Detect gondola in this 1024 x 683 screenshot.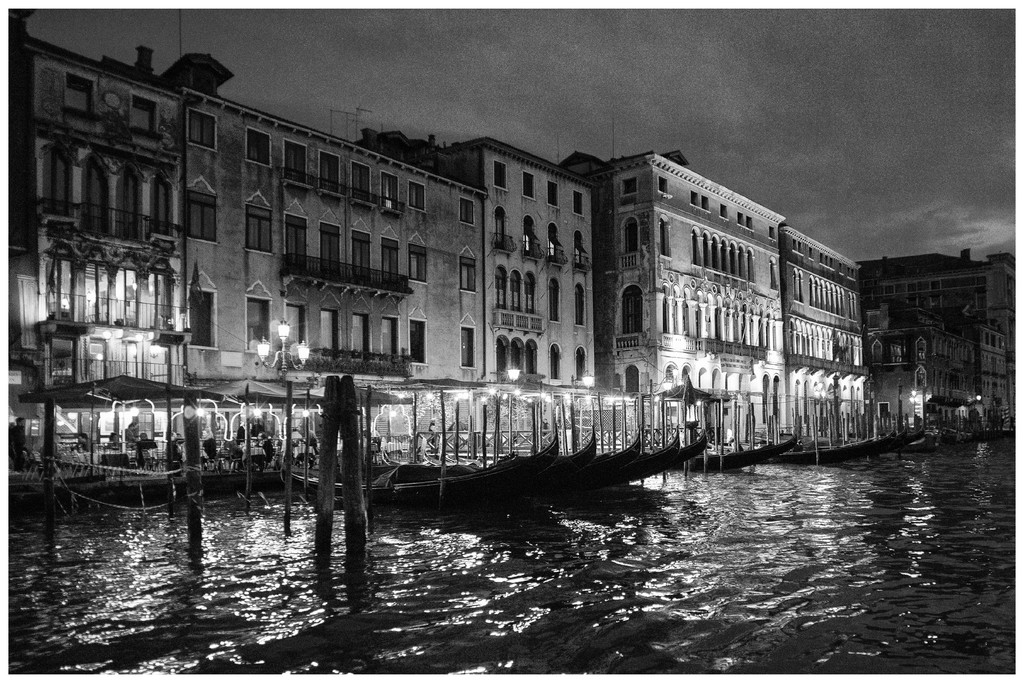
Detection: 577, 408, 644, 494.
